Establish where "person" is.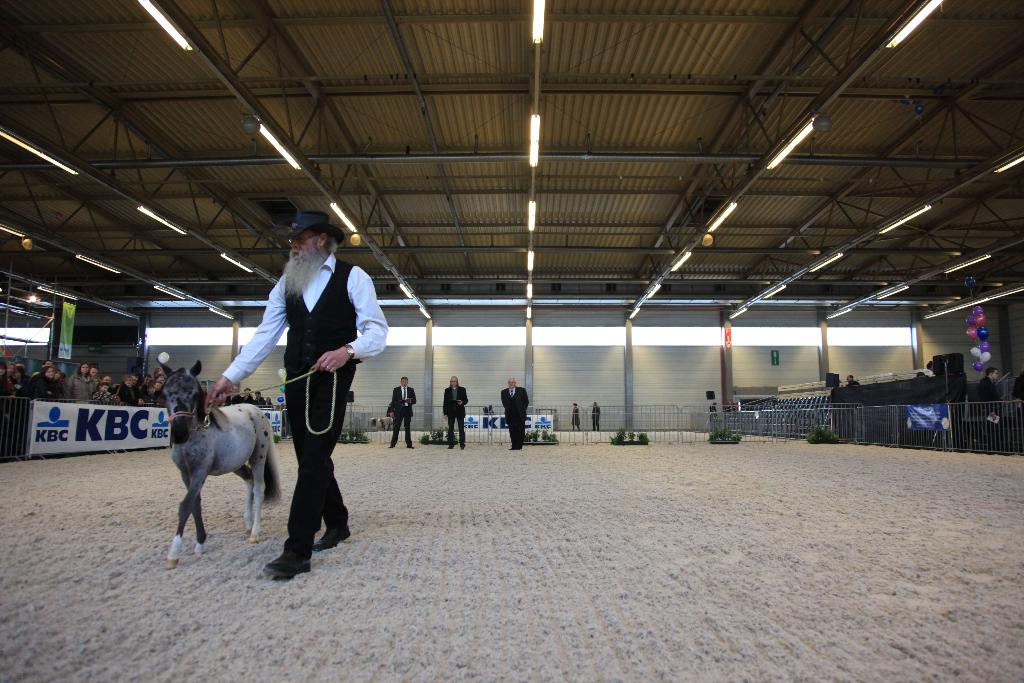
Established at <region>848, 371, 857, 388</region>.
